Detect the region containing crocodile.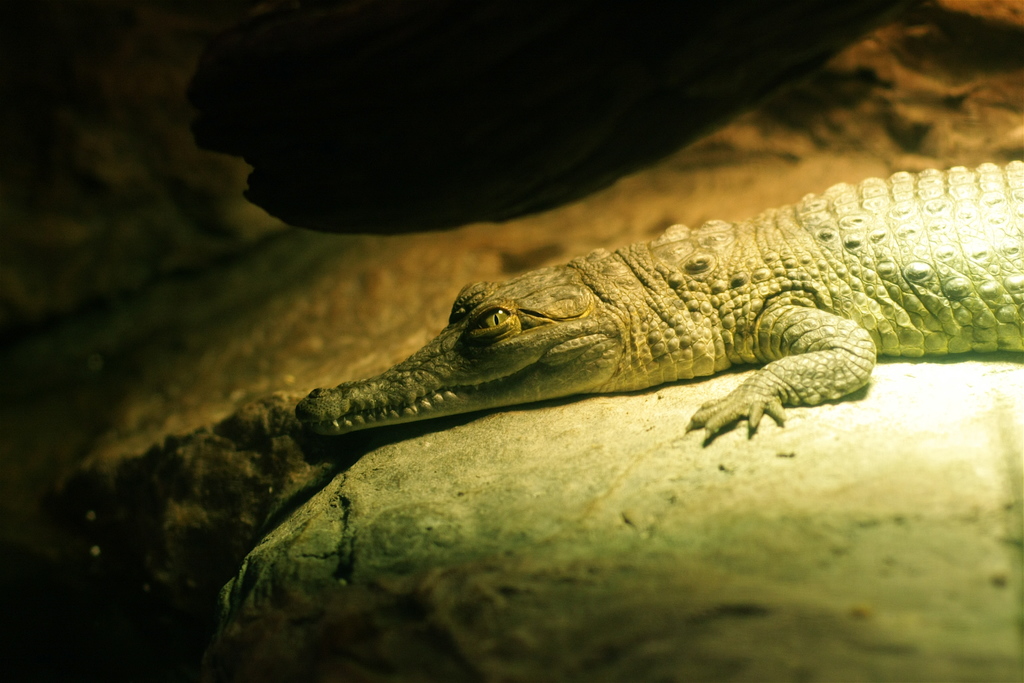
<box>293,160,1023,431</box>.
